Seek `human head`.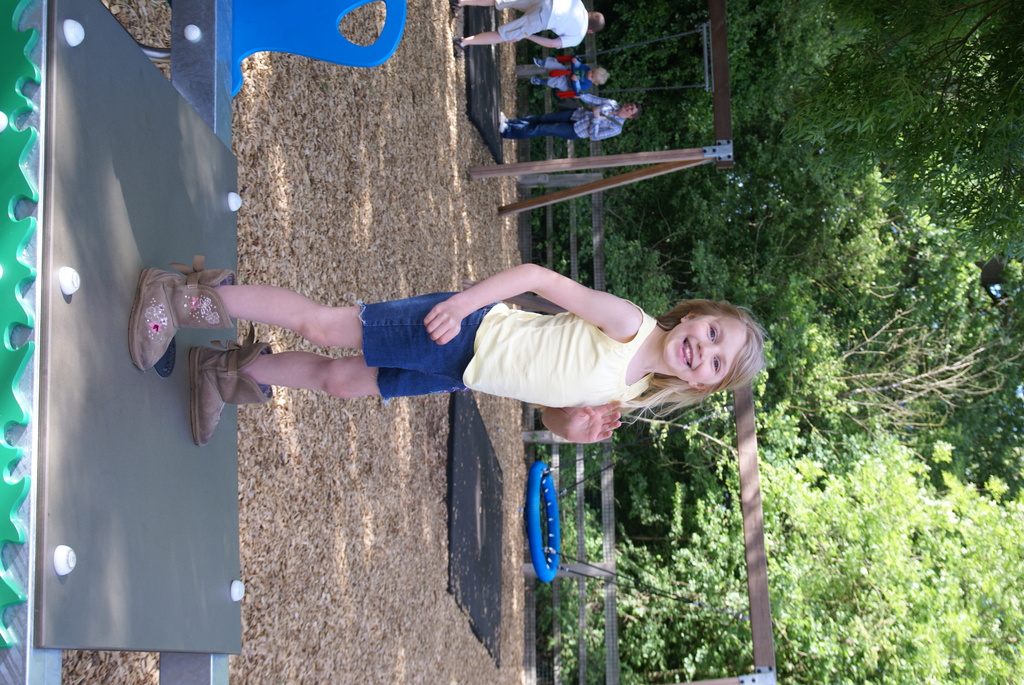
pyautogui.locateOnScreen(589, 64, 607, 88).
